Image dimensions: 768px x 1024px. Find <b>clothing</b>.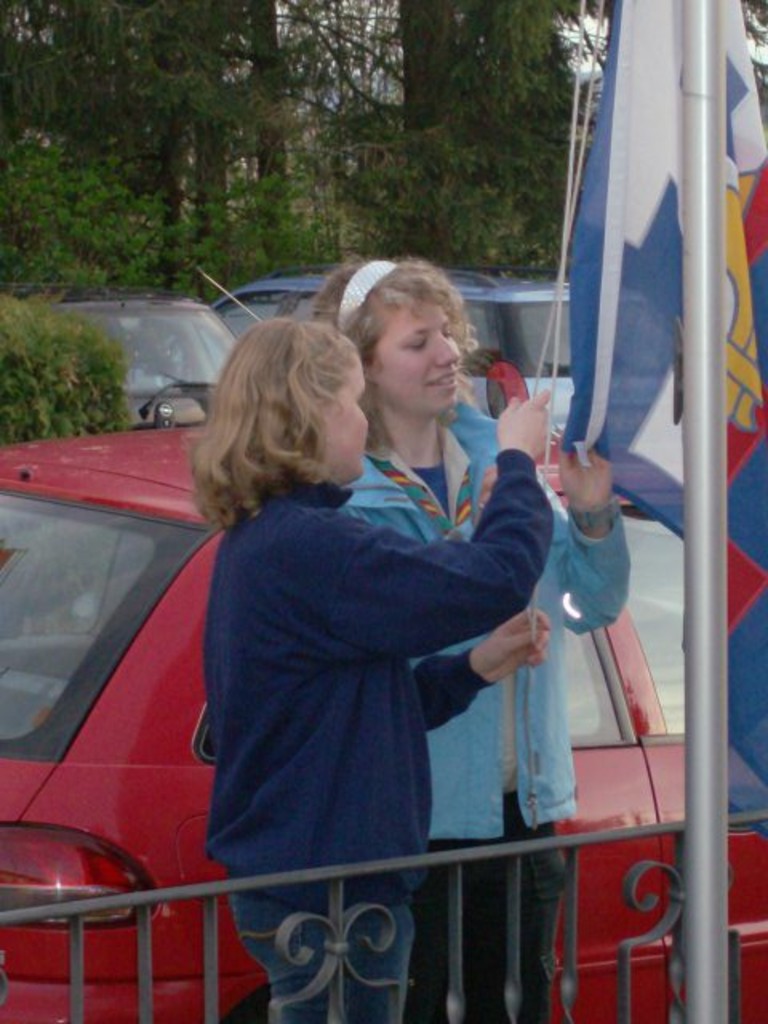
334/400/653/1022.
